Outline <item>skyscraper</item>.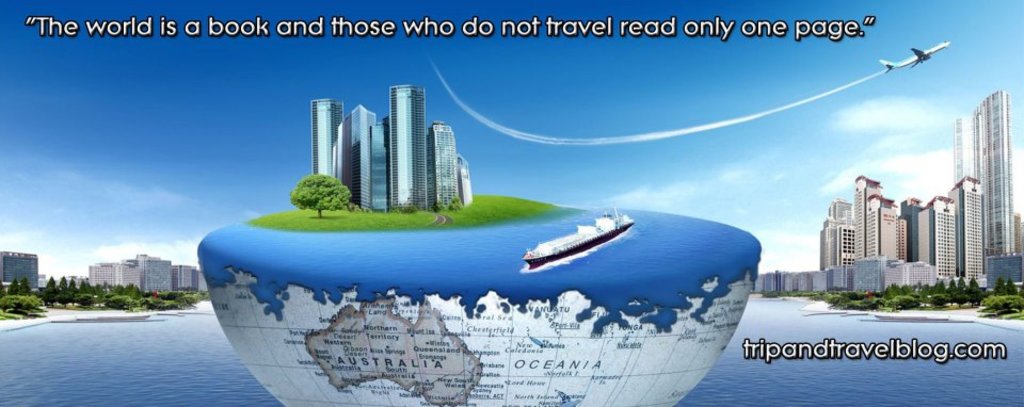
Outline: (846, 172, 876, 257).
